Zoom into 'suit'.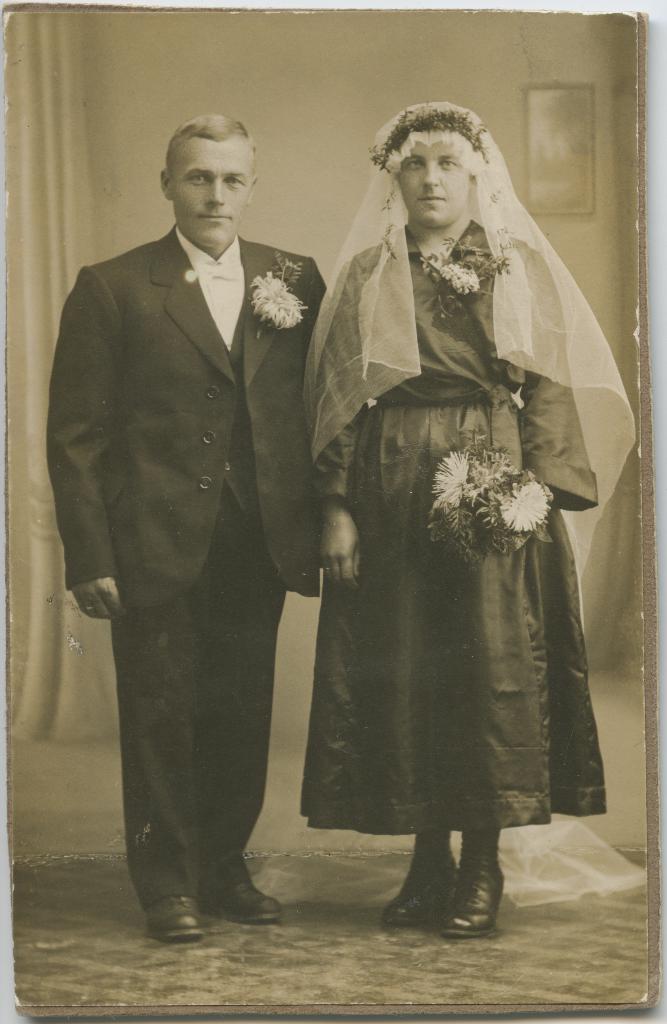
Zoom target: BBox(46, 222, 321, 908).
